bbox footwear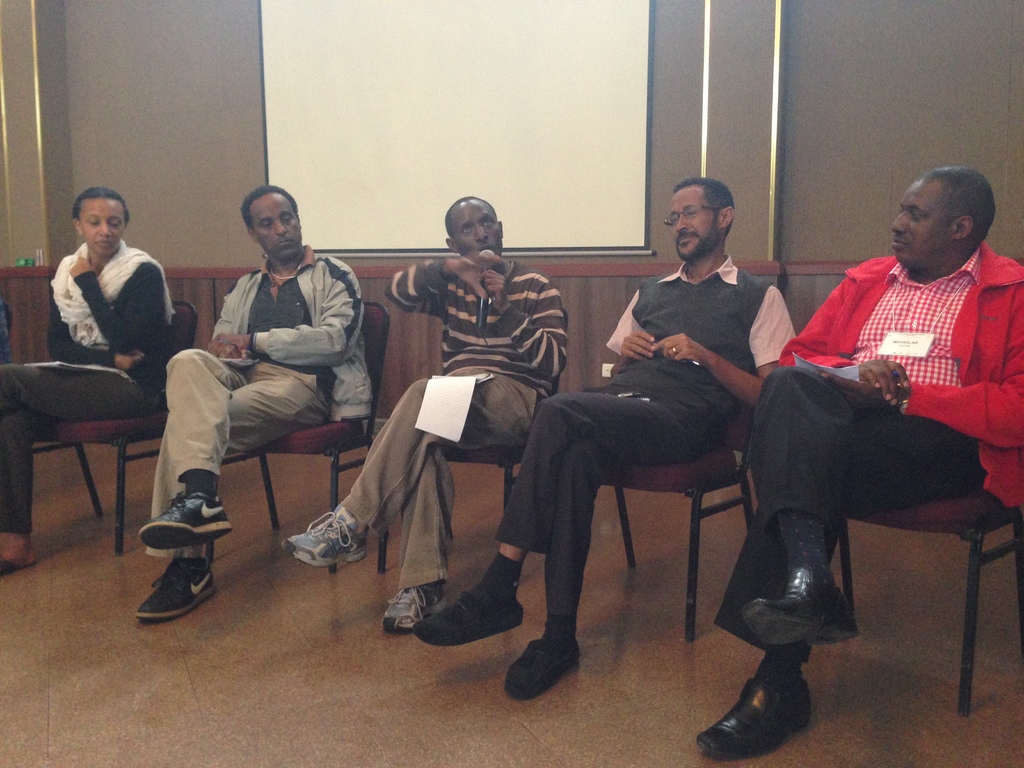
bbox=(380, 588, 447, 638)
